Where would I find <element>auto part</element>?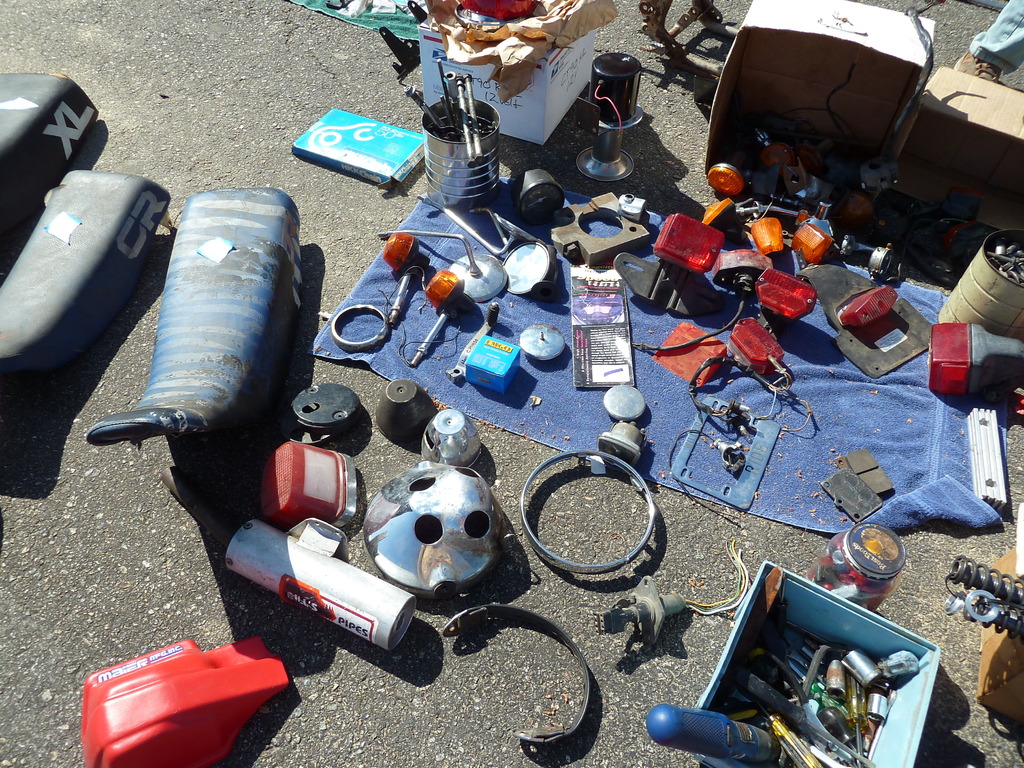
At <region>596, 419, 642, 466</region>.
